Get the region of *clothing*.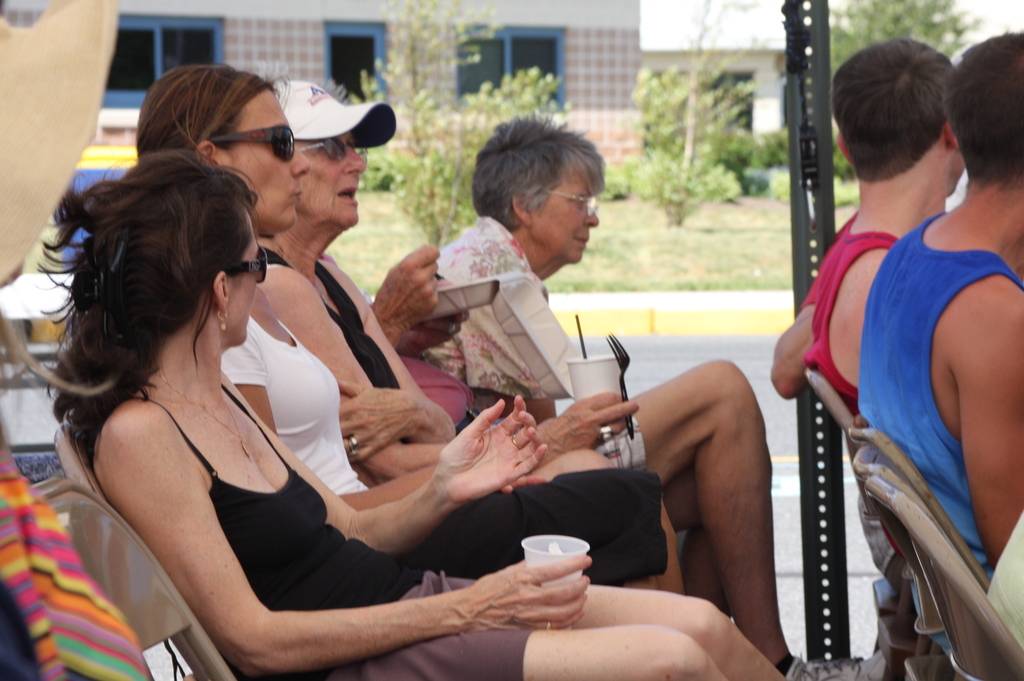
(left=127, top=392, right=541, bottom=680).
